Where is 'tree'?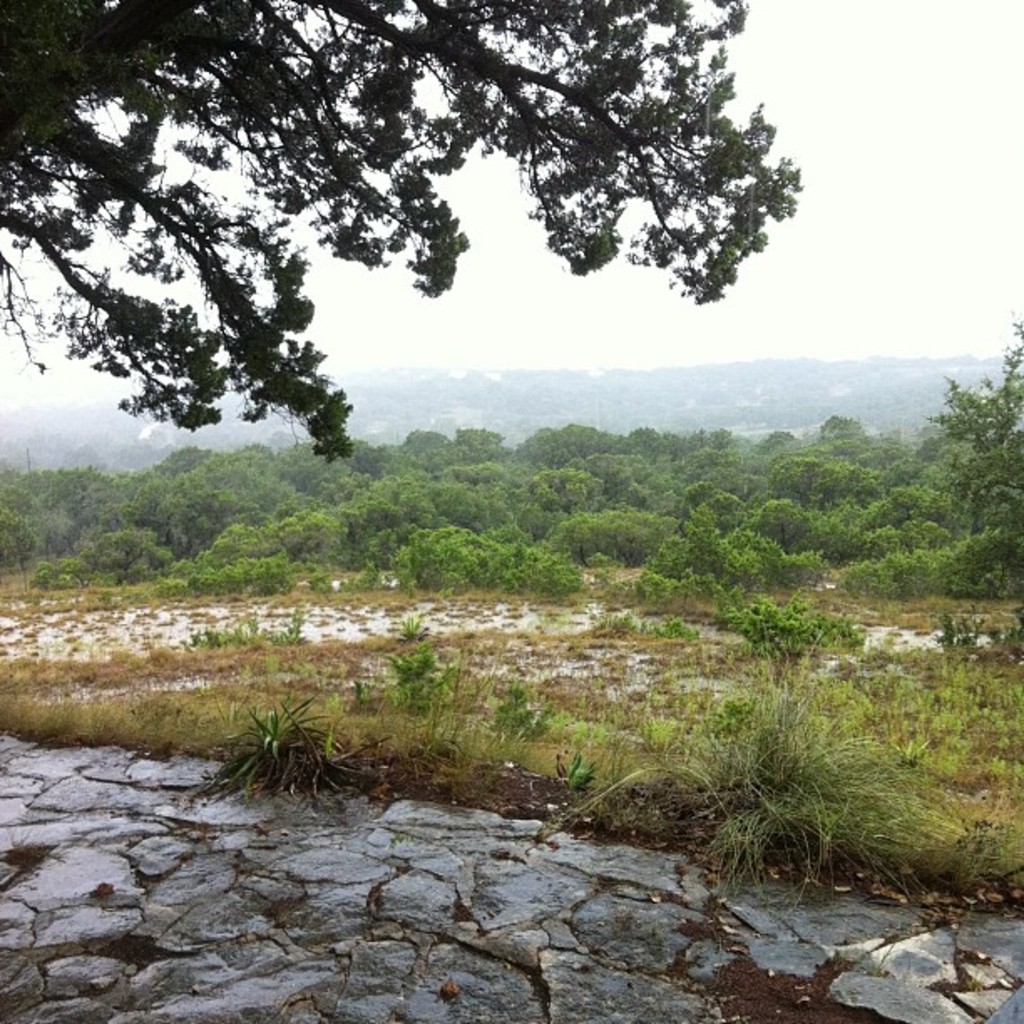
932 331 1022 455.
